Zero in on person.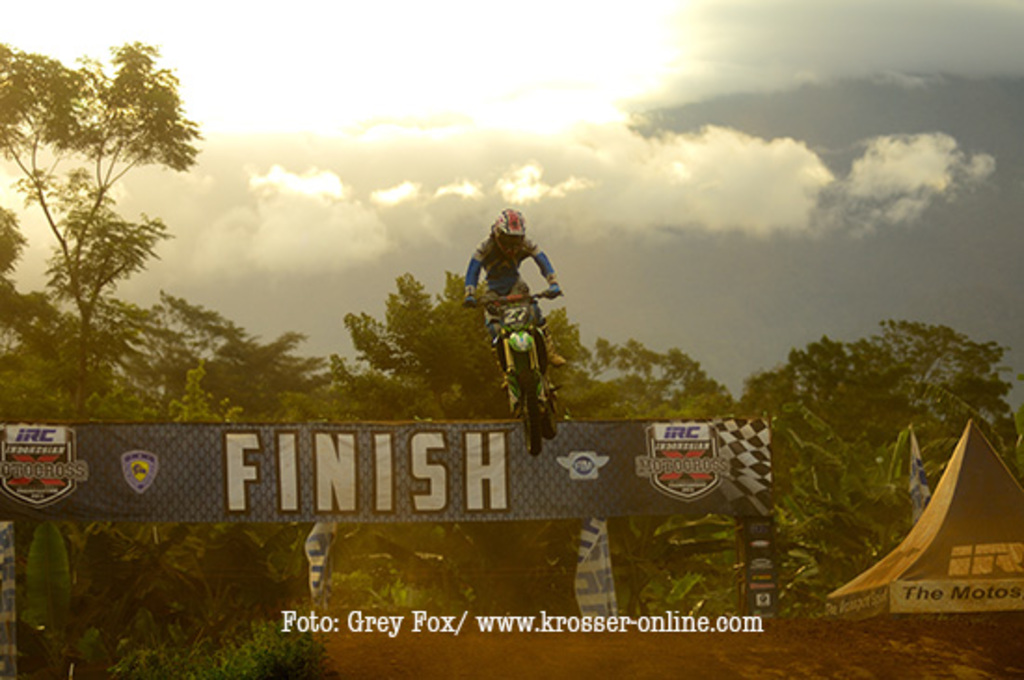
Zeroed in: 469 194 562 447.
